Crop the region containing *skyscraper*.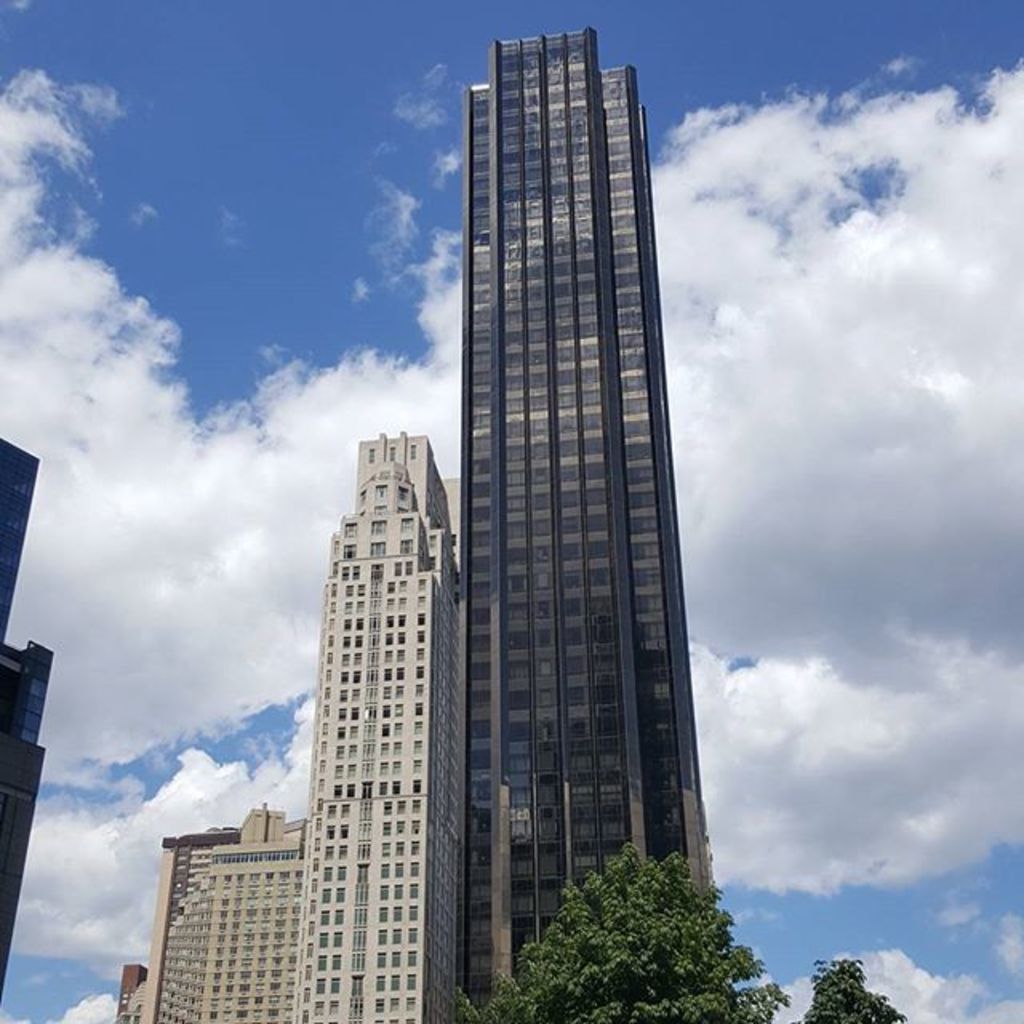
Crop region: select_region(293, 0, 726, 1023).
